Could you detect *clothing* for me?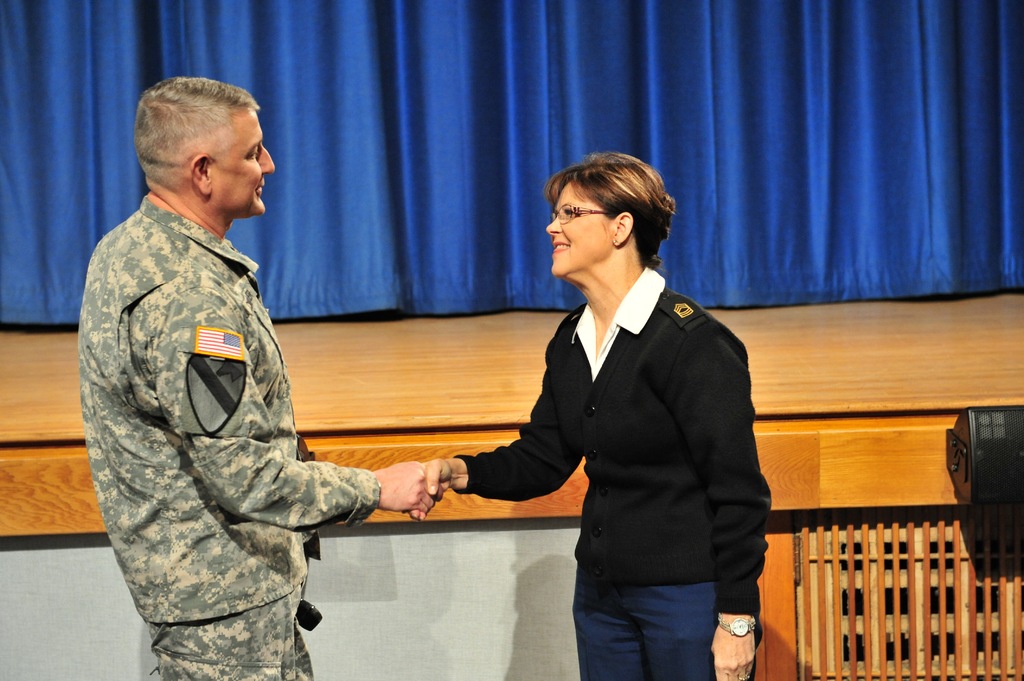
Detection result: (87, 196, 385, 680).
